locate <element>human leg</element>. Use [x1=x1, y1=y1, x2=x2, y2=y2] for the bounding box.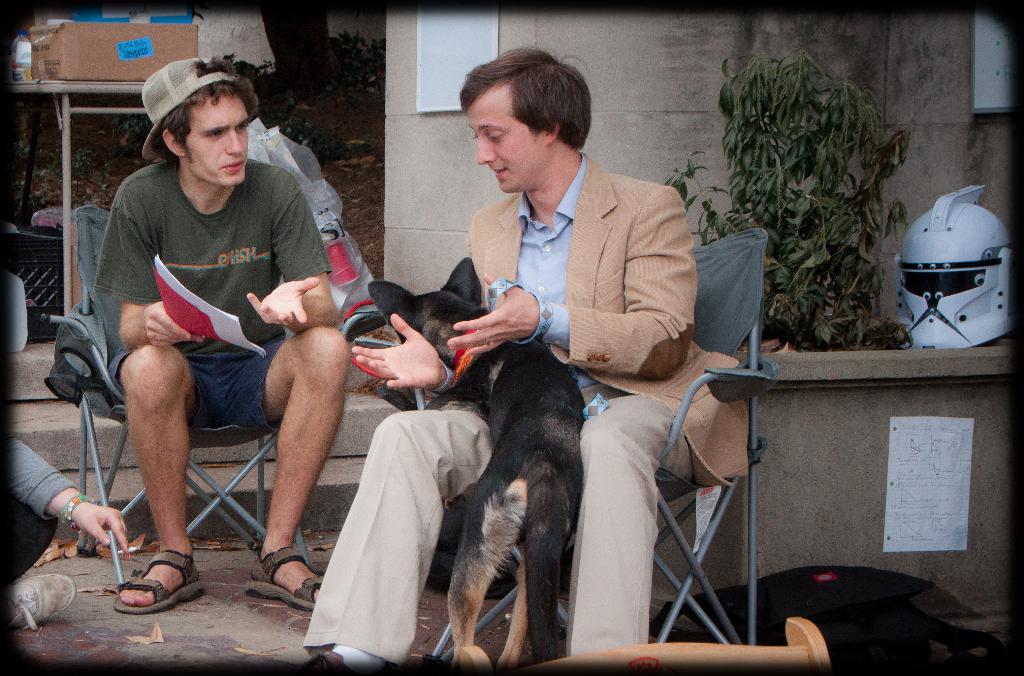
[x1=566, y1=398, x2=693, y2=645].
